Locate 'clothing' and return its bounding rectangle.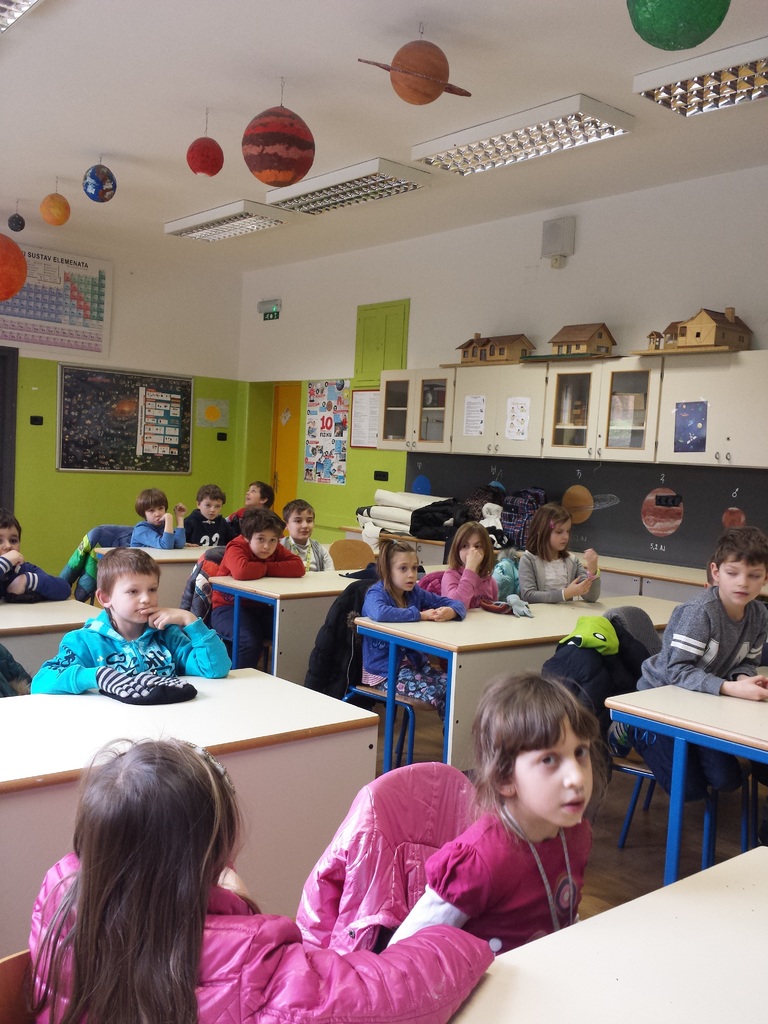
[x1=277, y1=529, x2=337, y2=584].
